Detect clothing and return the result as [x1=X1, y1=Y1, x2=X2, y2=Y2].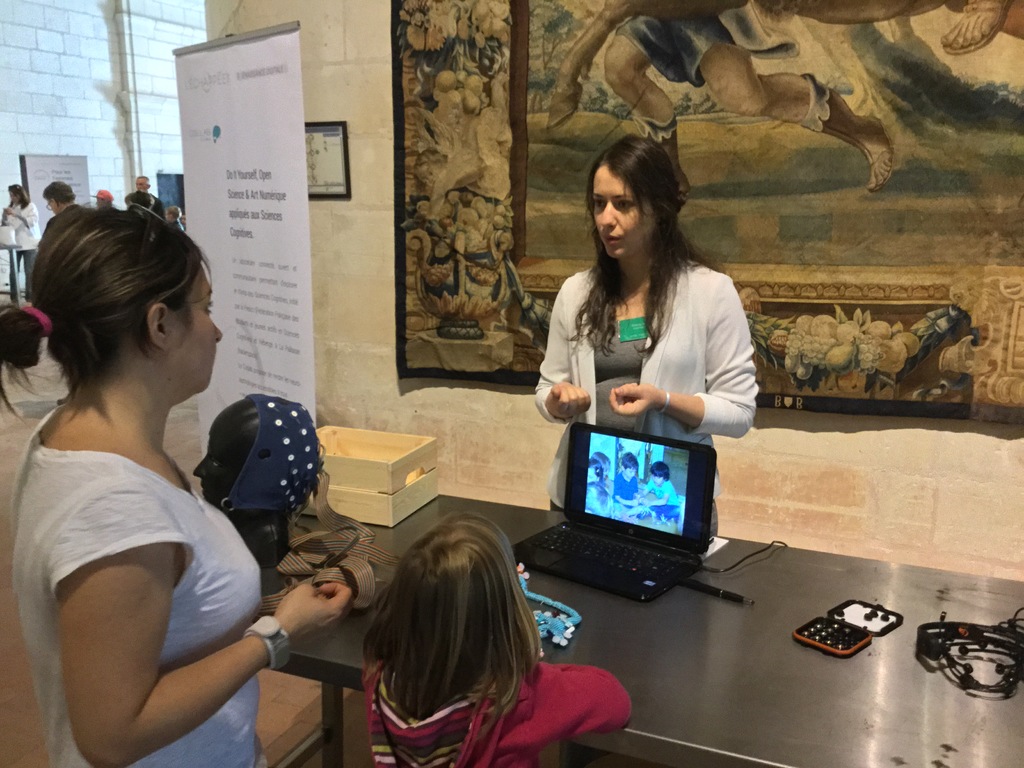
[x1=129, y1=192, x2=162, y2=229].
